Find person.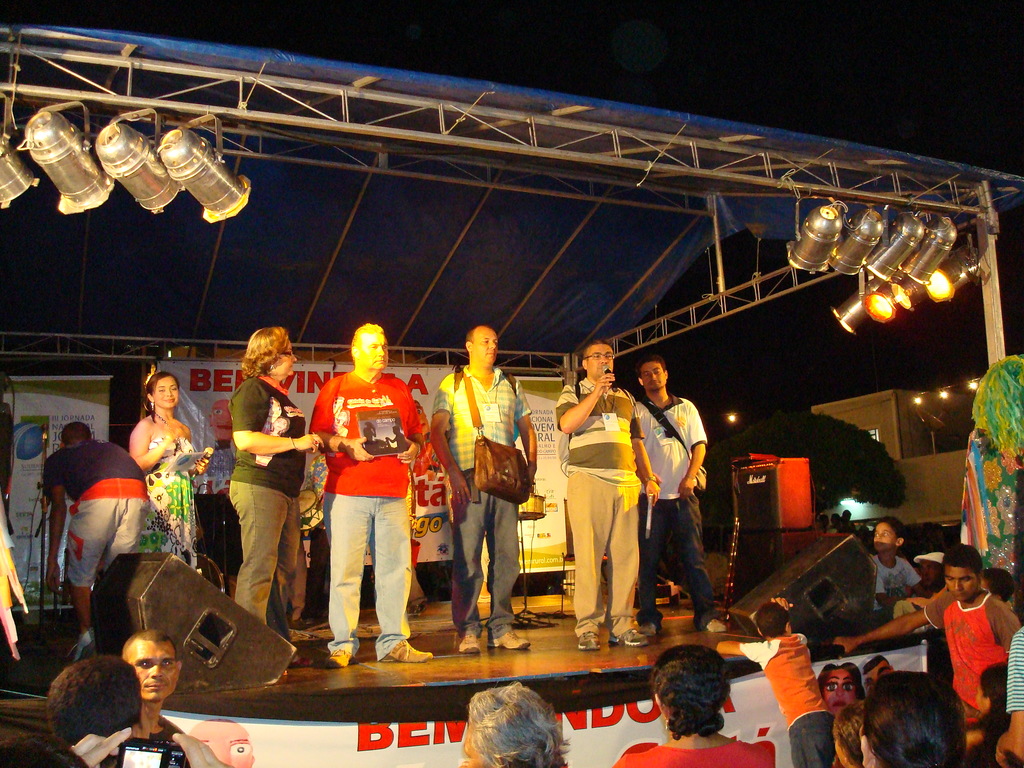
[left=555, top=346, right=665, bottom=655].
